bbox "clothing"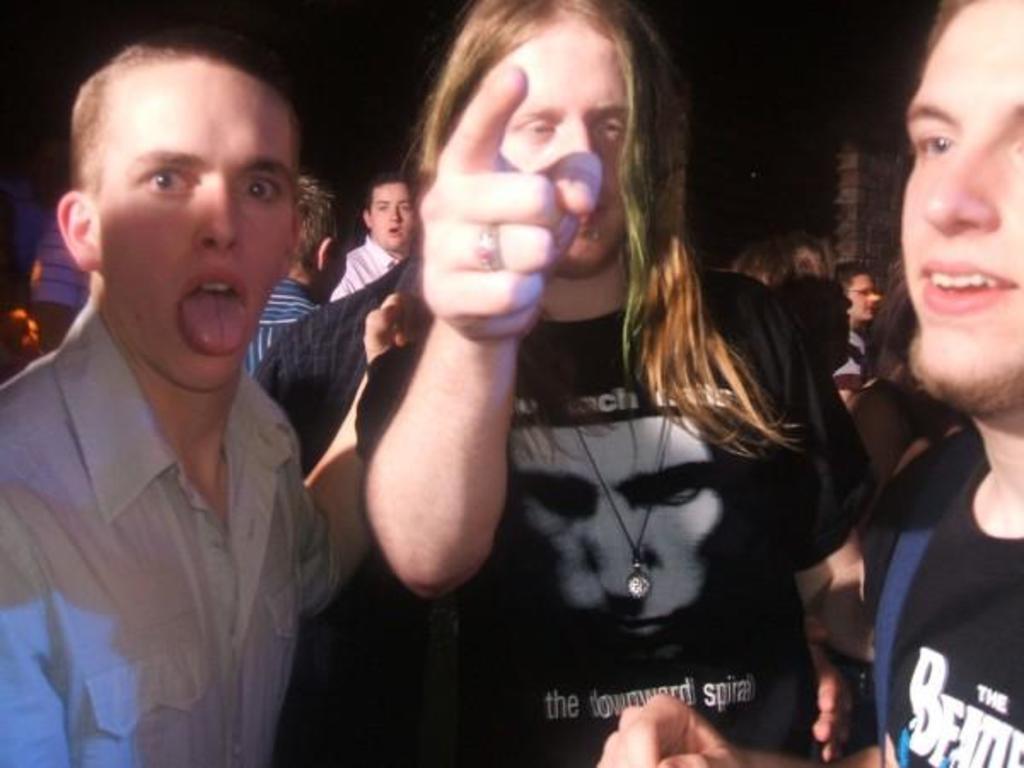
17:225:336:759
